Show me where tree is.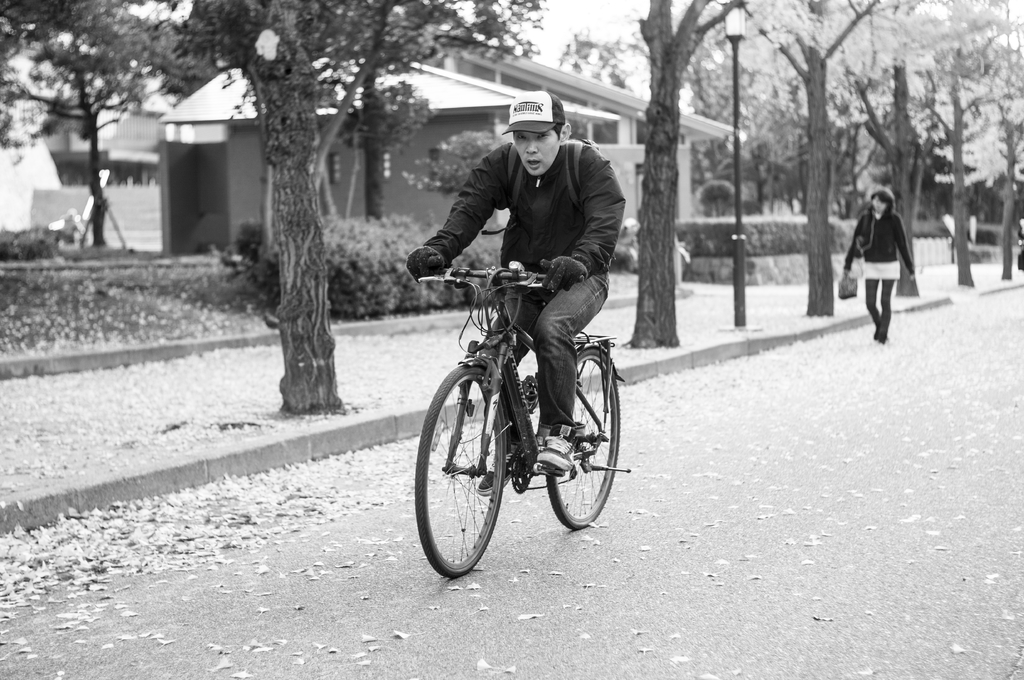
tree is at (x1=617, y1=0, x2=792, y2=358).
